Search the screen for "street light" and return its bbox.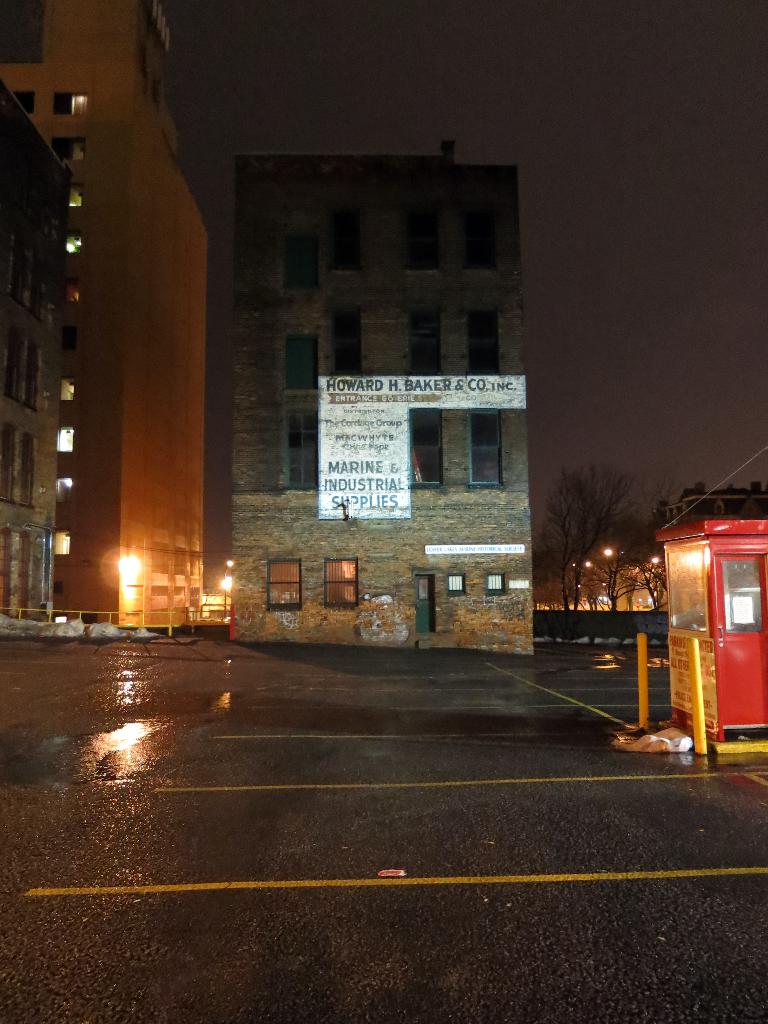
Found: rect(219, 558, 232, 621).
